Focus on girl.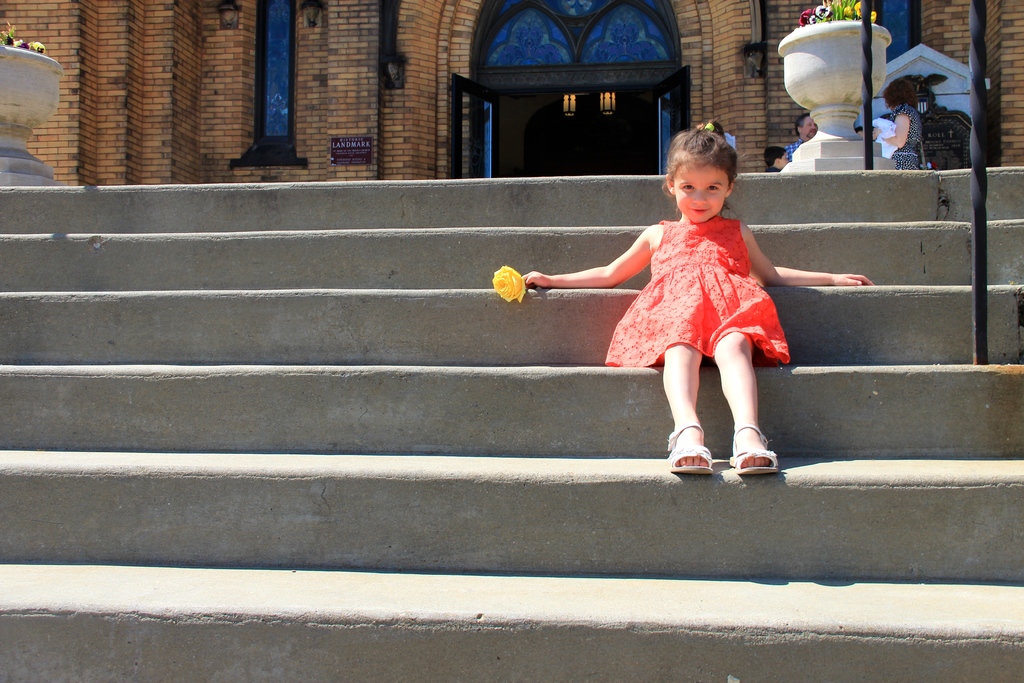
Focused at select_region(522, 115, 876, 475).
